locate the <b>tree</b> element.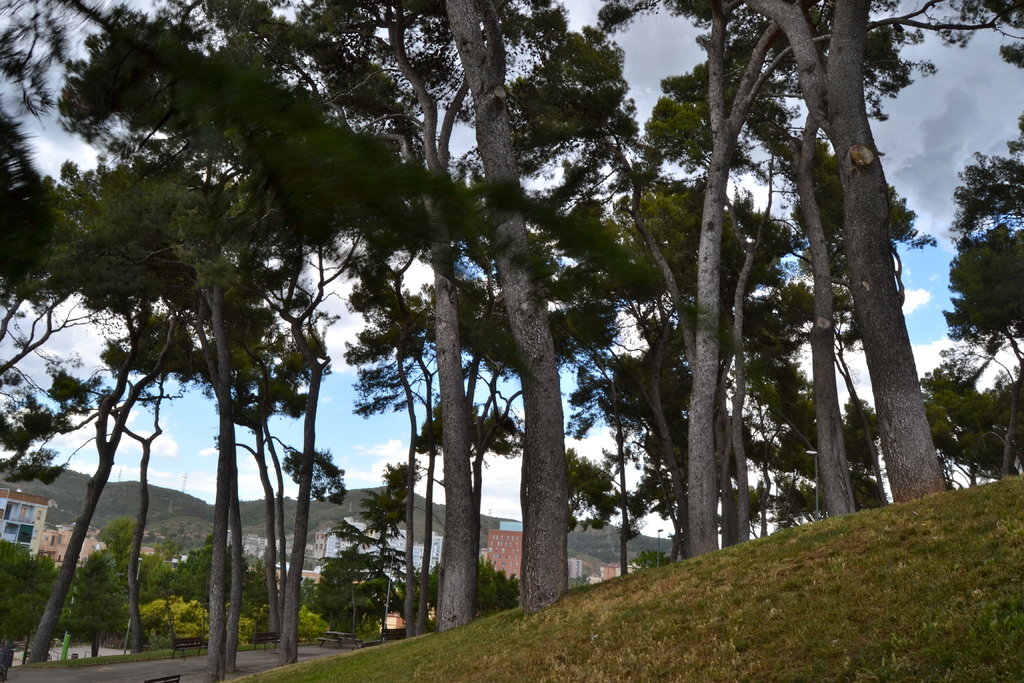
Element bbox: [x1=0, y1=92, x2=66, y2=389].
